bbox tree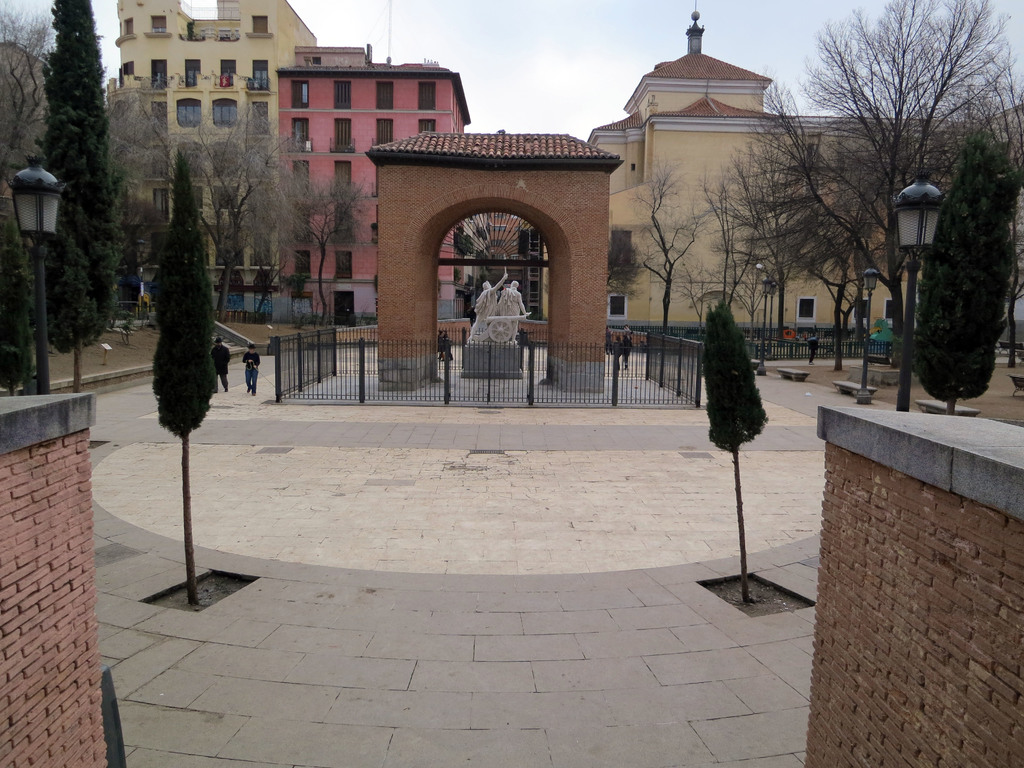
bbox=(278, 167, 374, 337)
